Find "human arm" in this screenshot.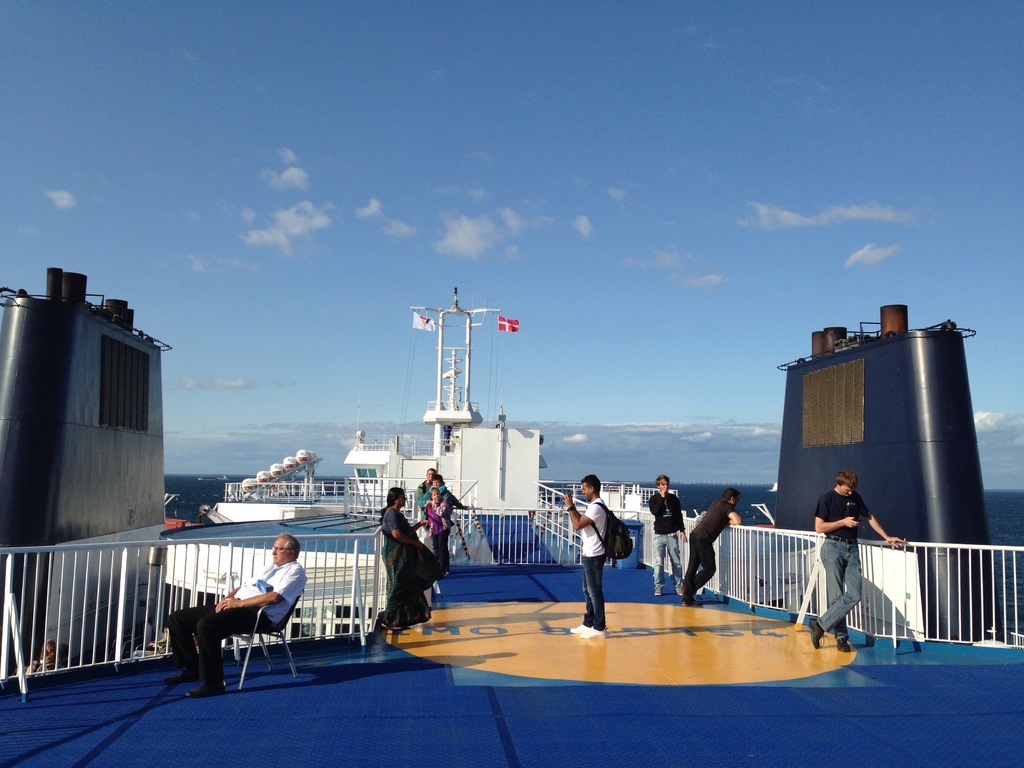
The bounding box for "human arm" is <region>726, 502, 743, 527</region>.
